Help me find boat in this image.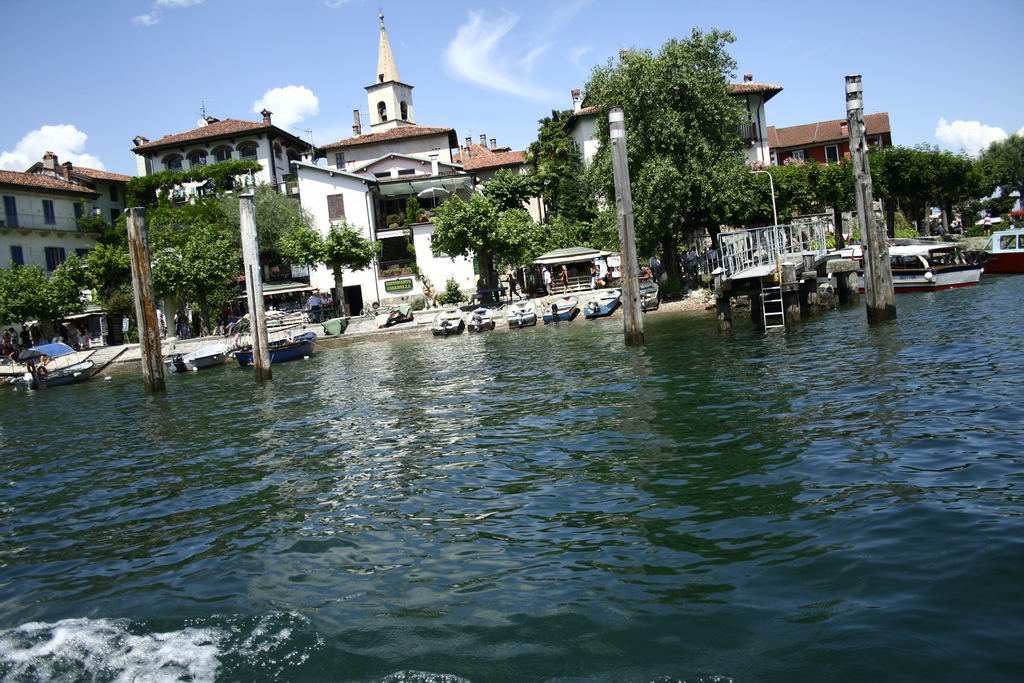
Found it: x1=638 y1=281 x2=659 y2=312.
